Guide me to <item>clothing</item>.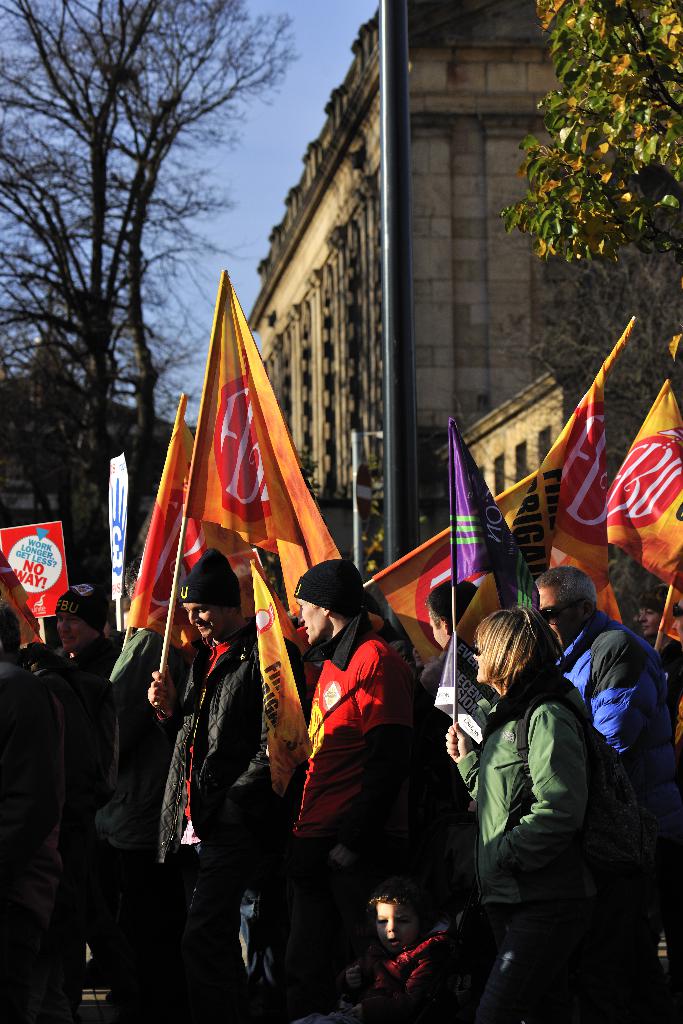
Guidance: [442, 615, 648, 999].
